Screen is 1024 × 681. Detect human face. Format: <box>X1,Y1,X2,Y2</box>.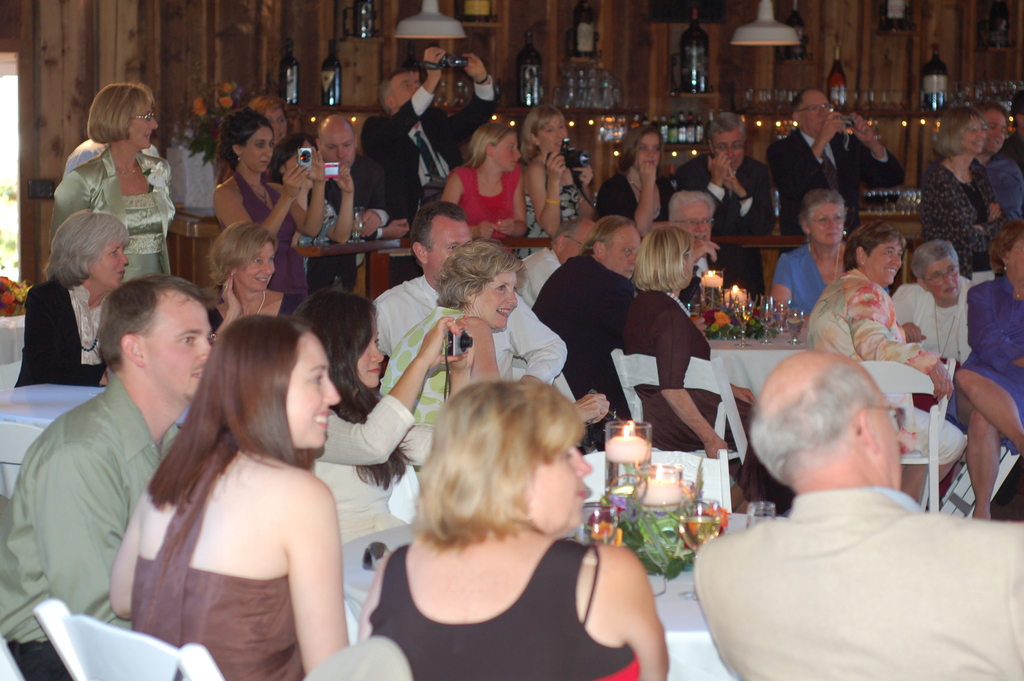
<box>988,104,1014,145</box>.
